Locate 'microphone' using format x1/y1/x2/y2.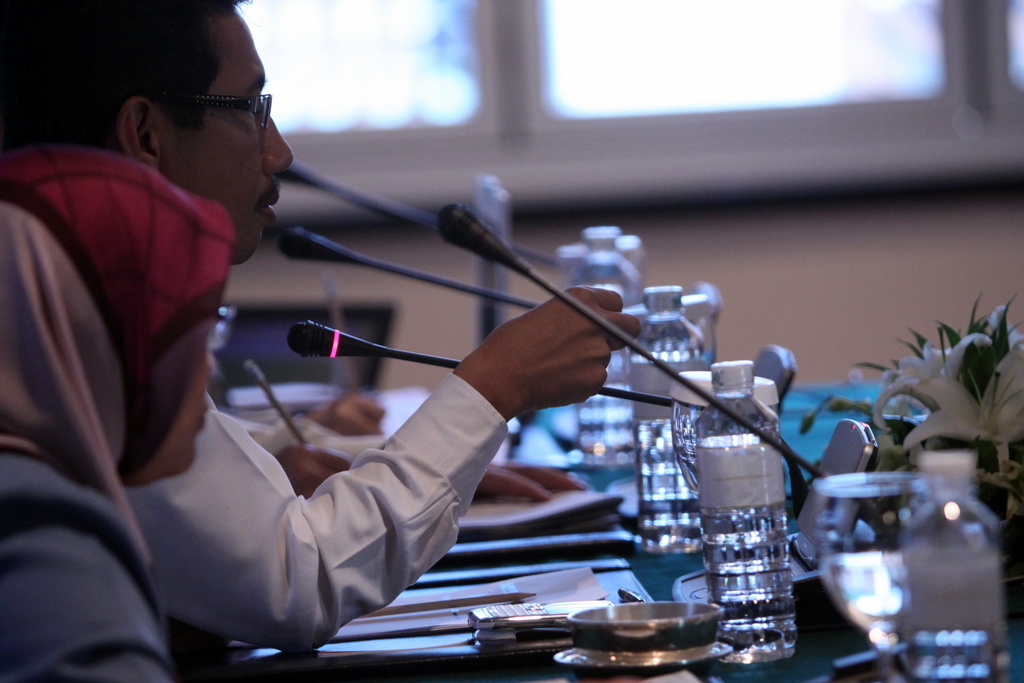
281/225/360/266.
